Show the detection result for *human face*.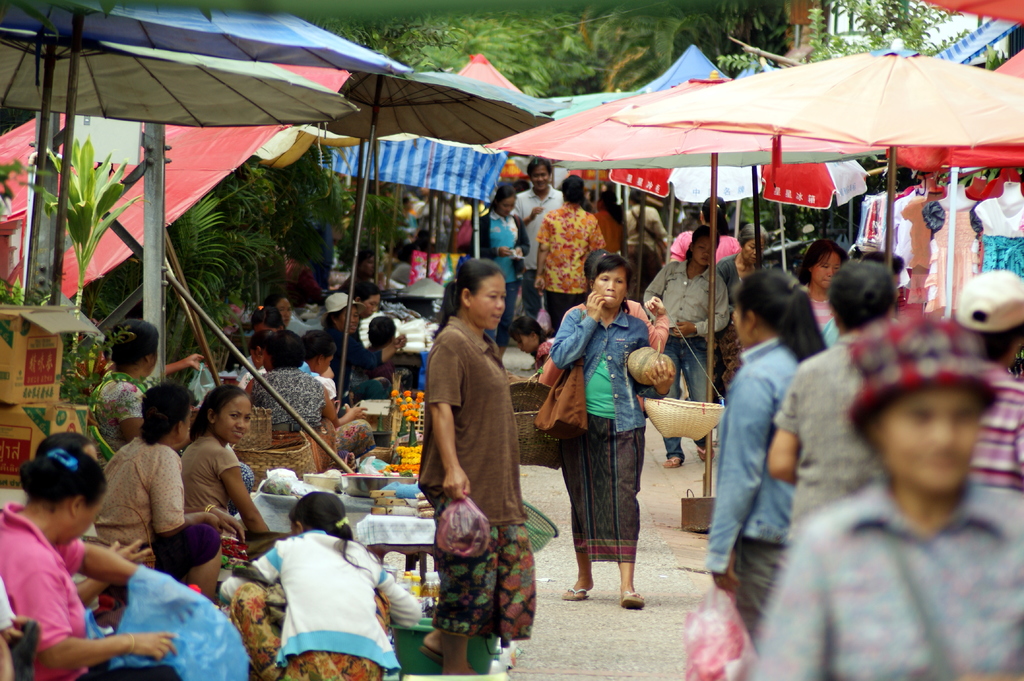
rect(221, 393, 251, 444).
